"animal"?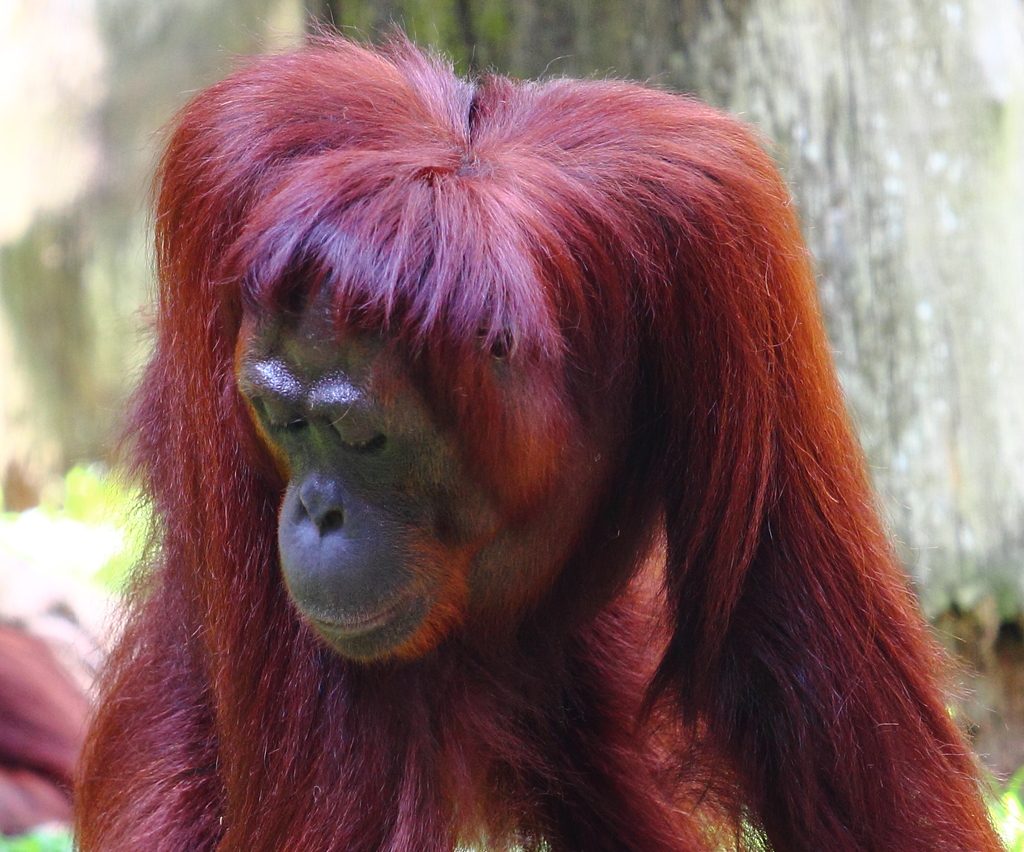
left=68, top=11, right=1014, bottom=851
